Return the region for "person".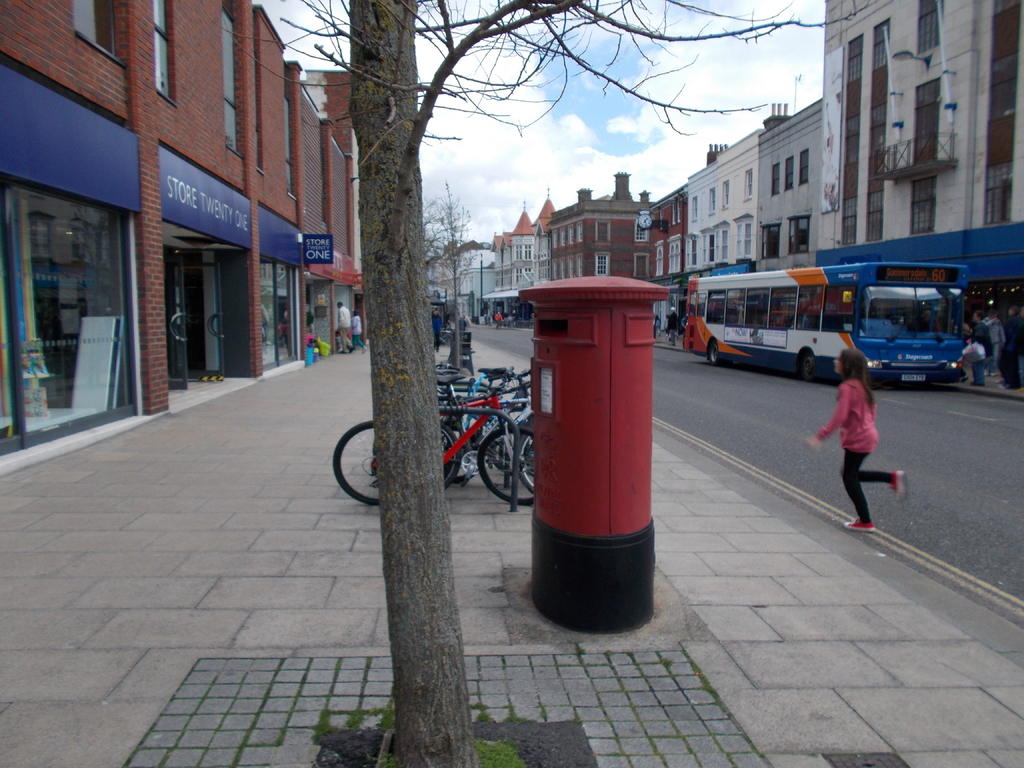
crop(806, 347, 908, 531).
